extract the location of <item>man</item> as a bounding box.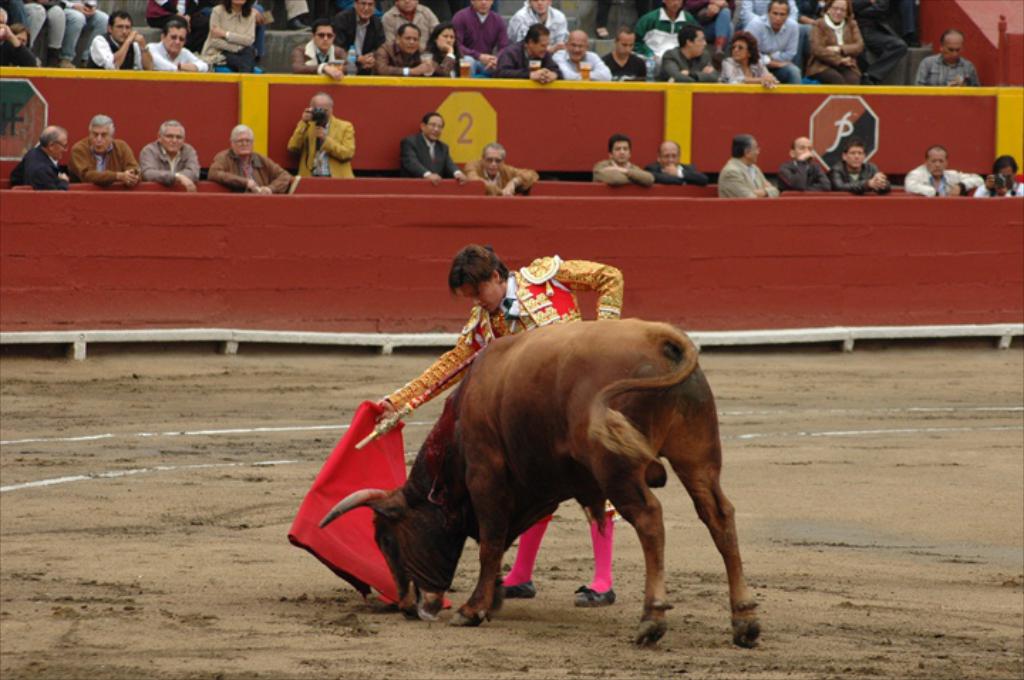
290 91 356 178.
